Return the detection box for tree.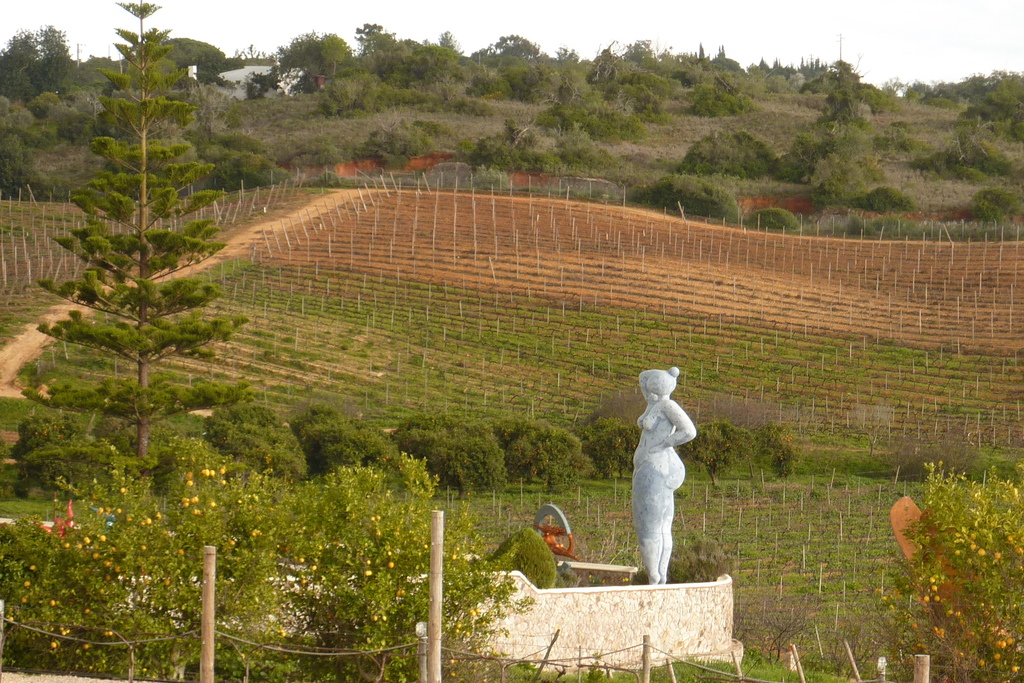
[0, 19, 83, 115].
